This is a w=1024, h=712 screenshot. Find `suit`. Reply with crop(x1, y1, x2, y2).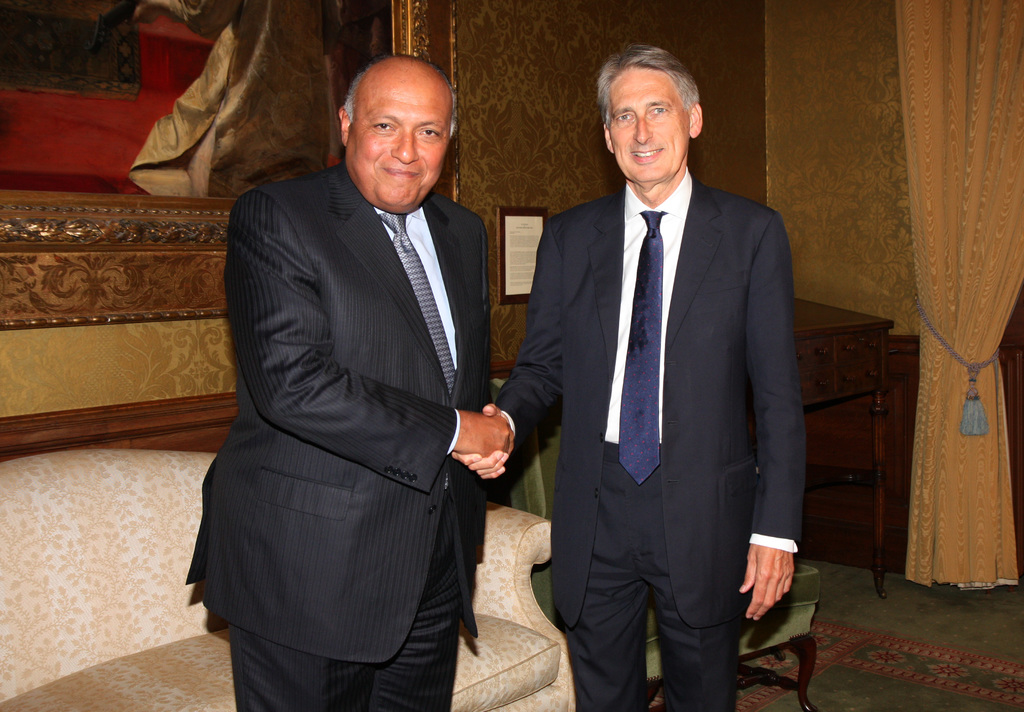
crop(180, 155, 495, 711).
